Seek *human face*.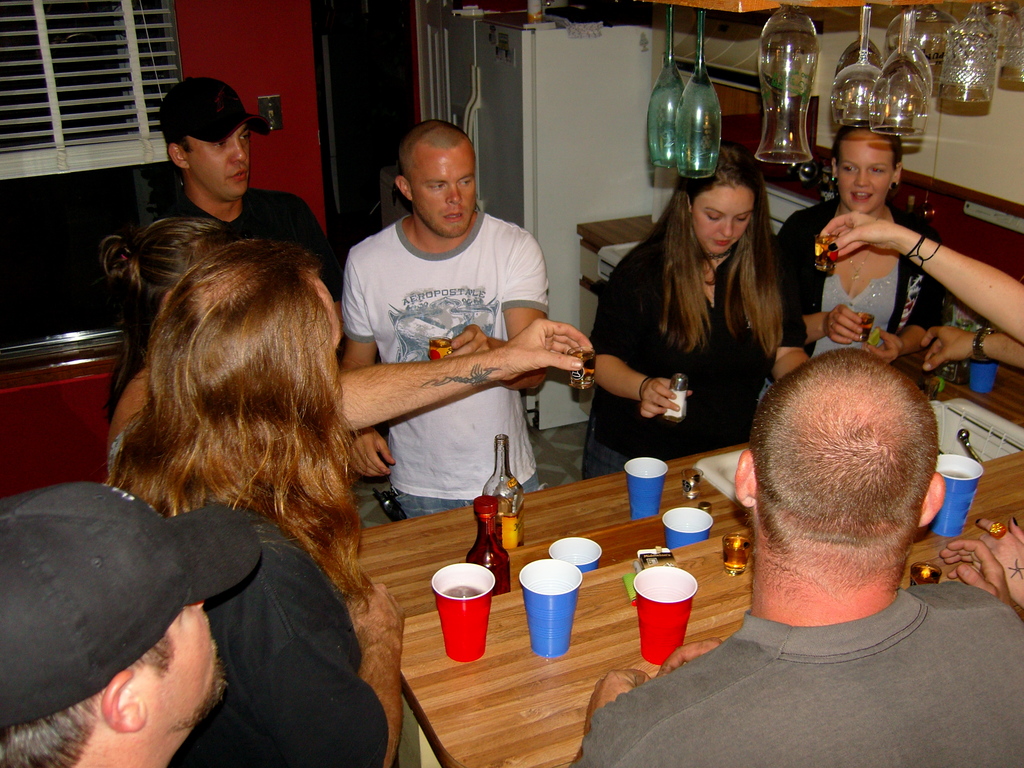
692, 184, 756, 256.
